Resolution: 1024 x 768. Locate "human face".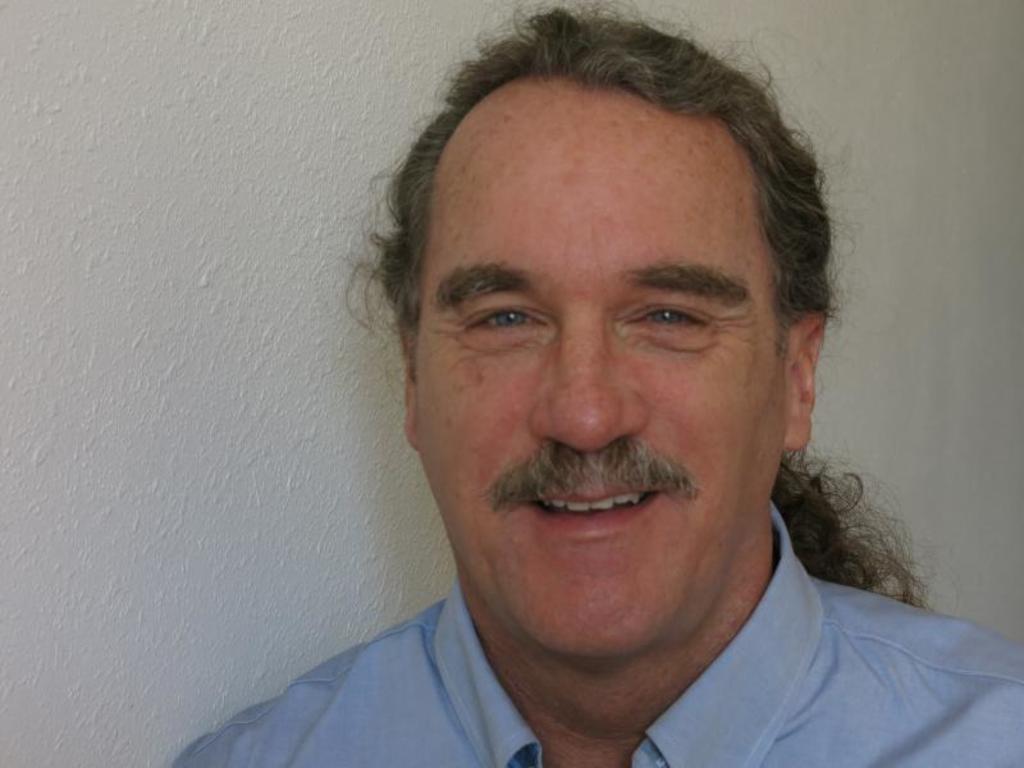
crop(402, 78, 794, 657).
